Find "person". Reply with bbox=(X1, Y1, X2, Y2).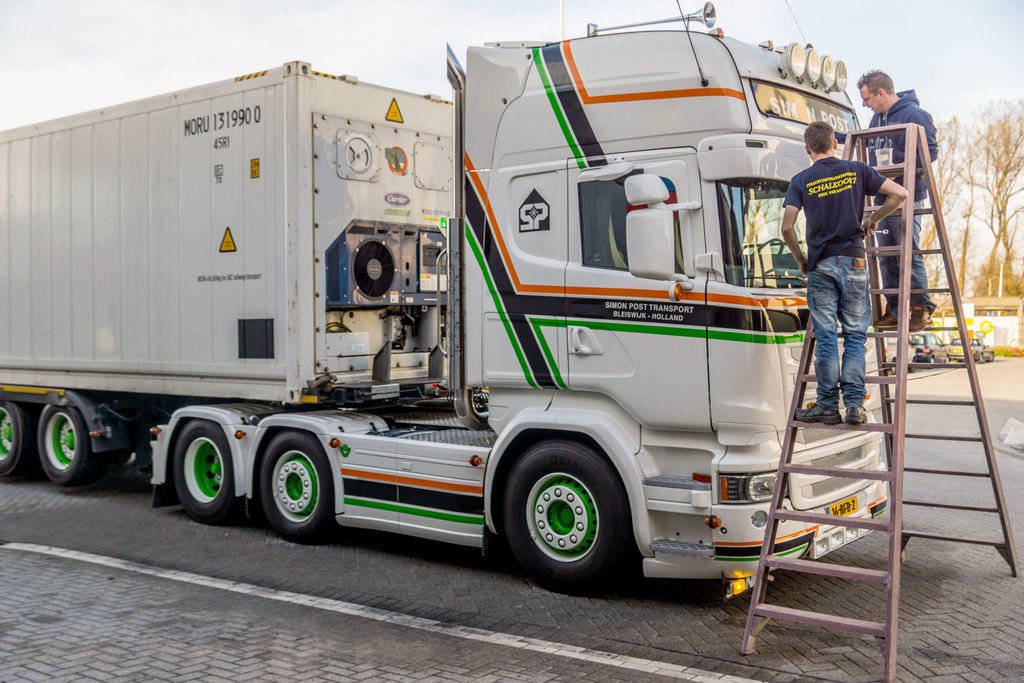
bbox=(858, 71, 945, 333).
